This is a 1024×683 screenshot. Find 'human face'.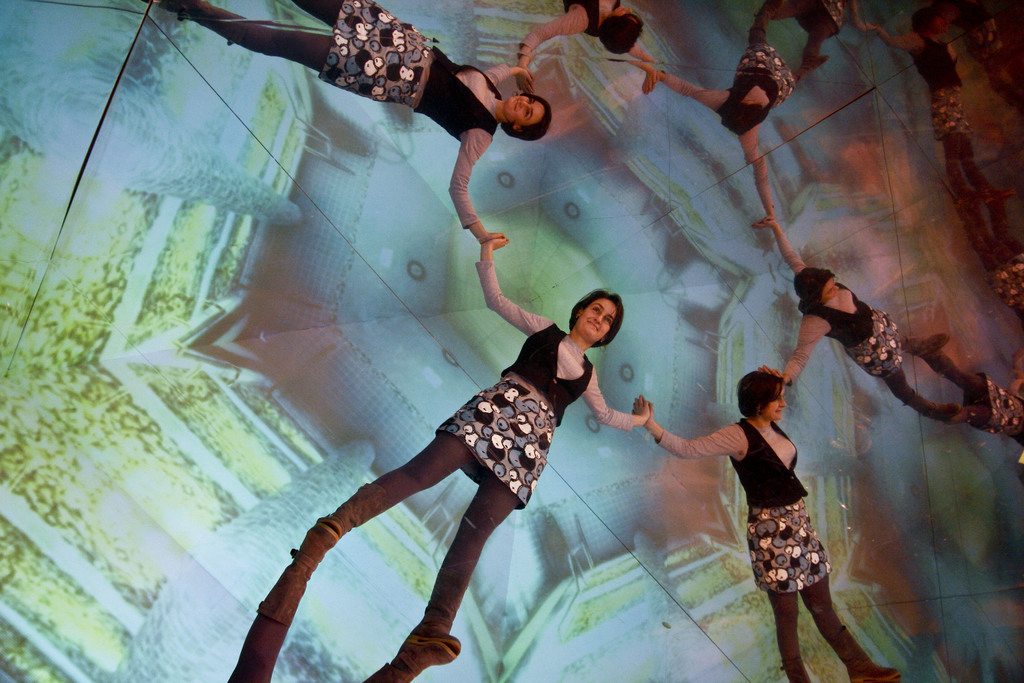
Bounding box: box=[576, 295, 616, 342].
